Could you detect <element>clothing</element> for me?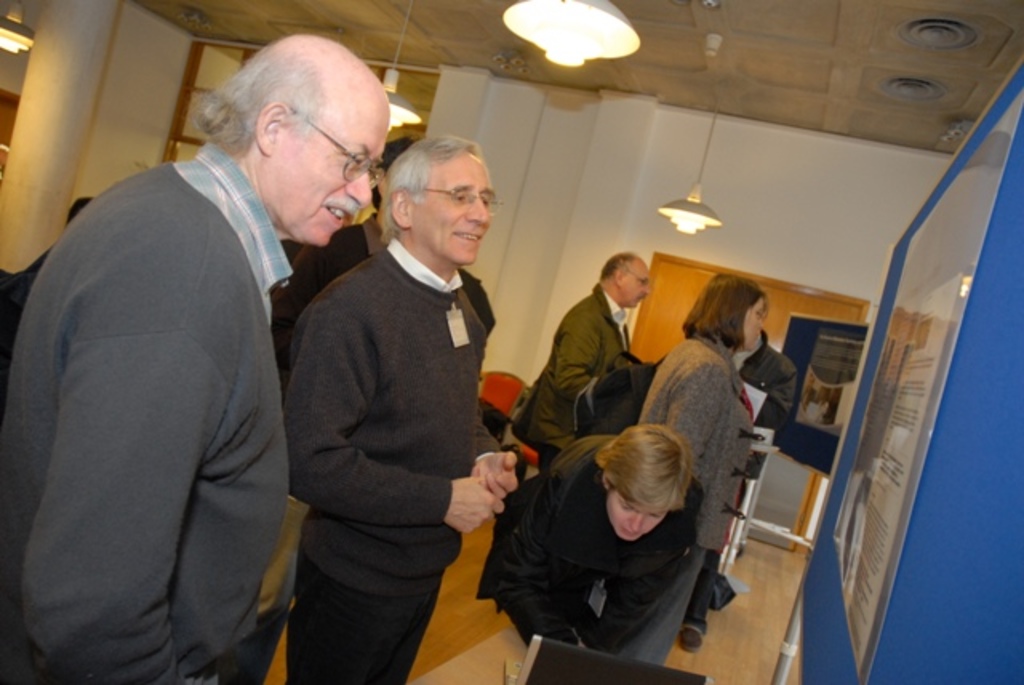
Detection result: [left=474, top=429, right=701, bottom=640].
